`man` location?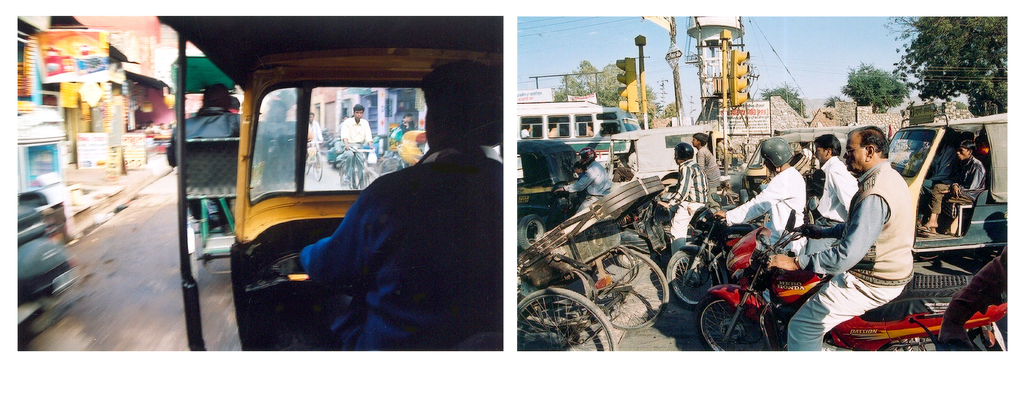
select_region(808, 131, 854, 231)
